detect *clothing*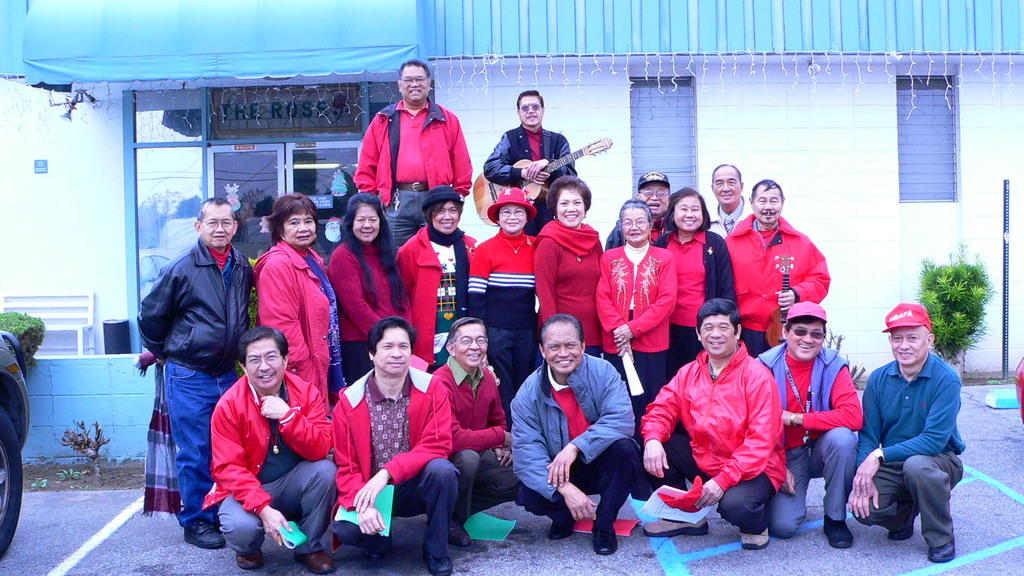
box(486, 121, 584, 230)
